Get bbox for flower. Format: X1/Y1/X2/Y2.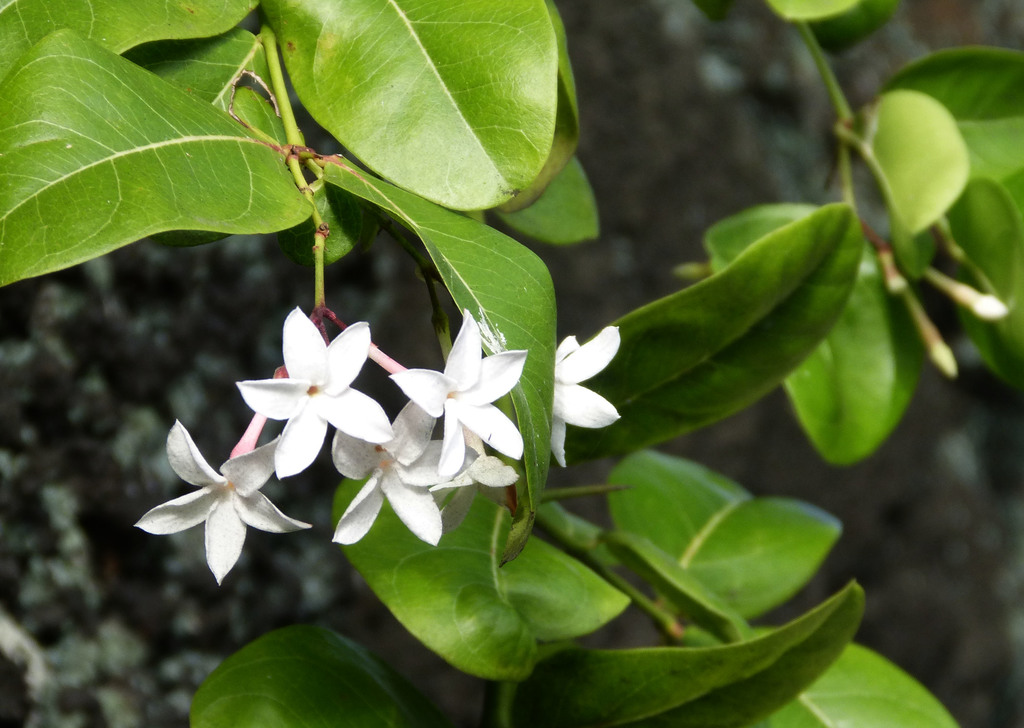
388/309/527/476.
